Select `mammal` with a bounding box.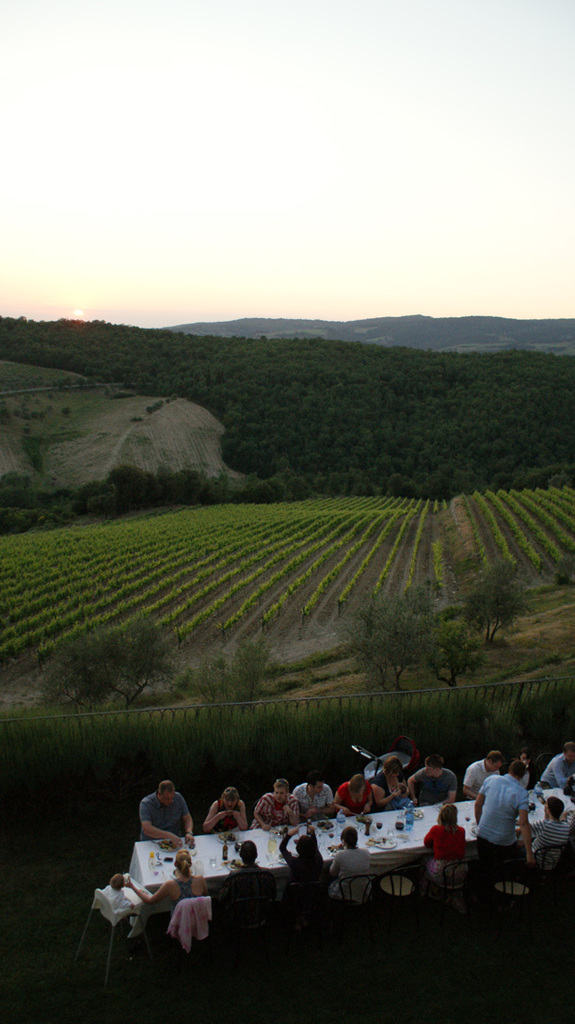
region(275, 824, 329, 886).
